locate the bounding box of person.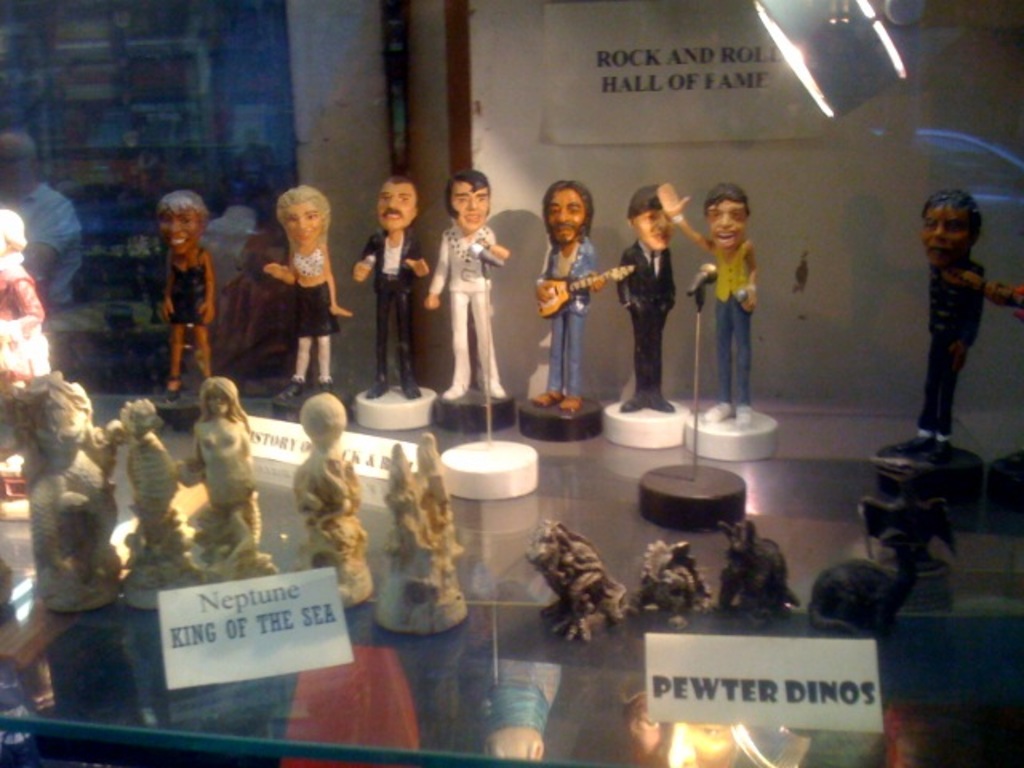
Bounding box: x1=419 y1=170 x2=509 y2=397.
